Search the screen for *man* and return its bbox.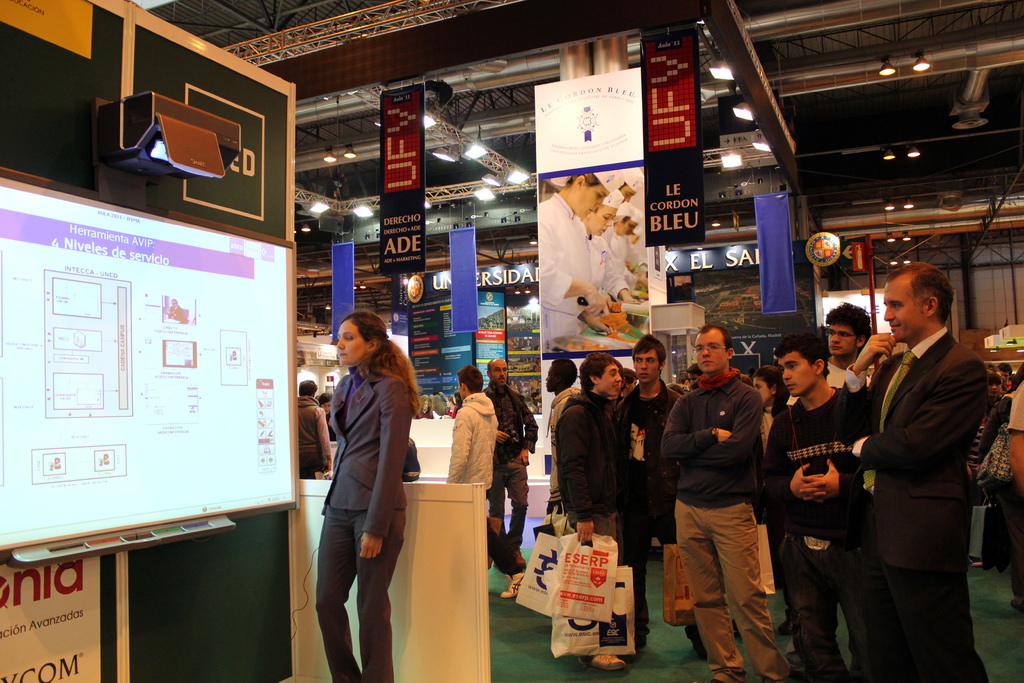
Found: [left=685, top=364, right=705, bottom=384].
